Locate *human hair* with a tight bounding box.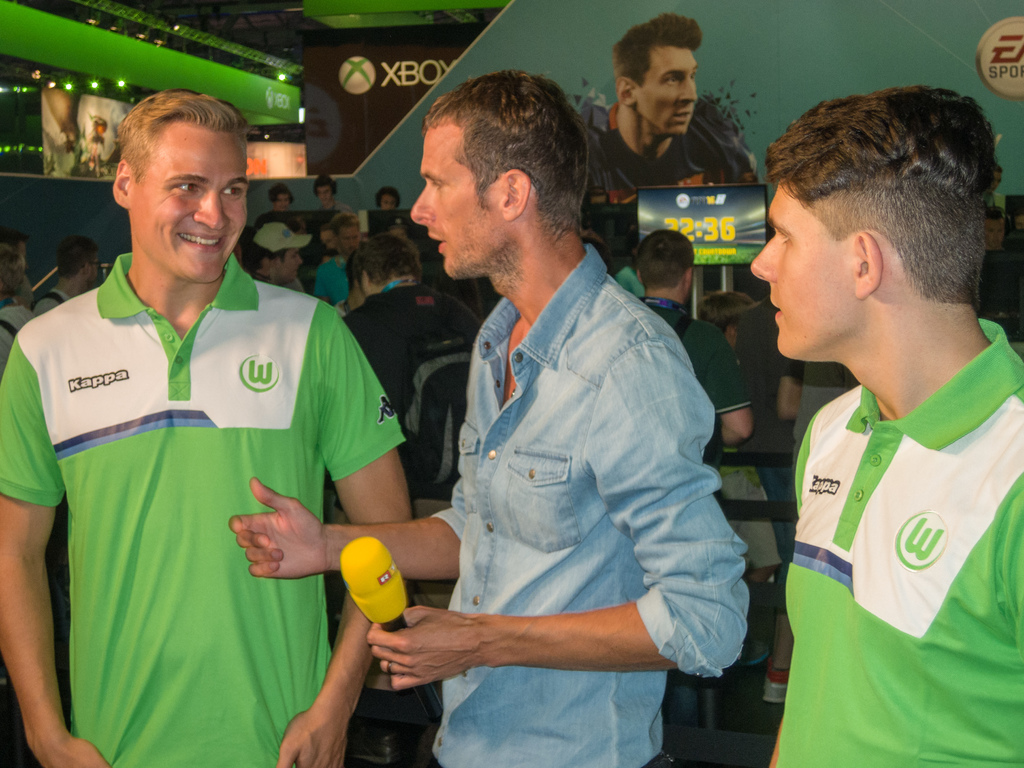
select_region(377, 186, 401, 209).
